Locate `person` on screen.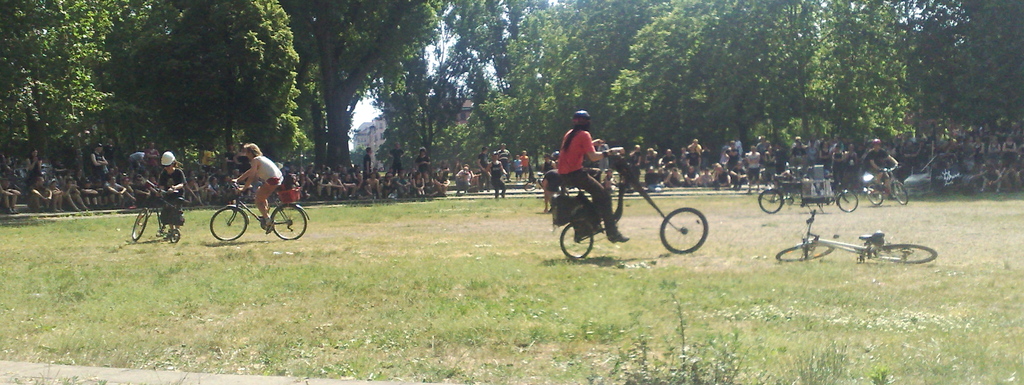
On screen at detection(21, 175, 52, 211).
